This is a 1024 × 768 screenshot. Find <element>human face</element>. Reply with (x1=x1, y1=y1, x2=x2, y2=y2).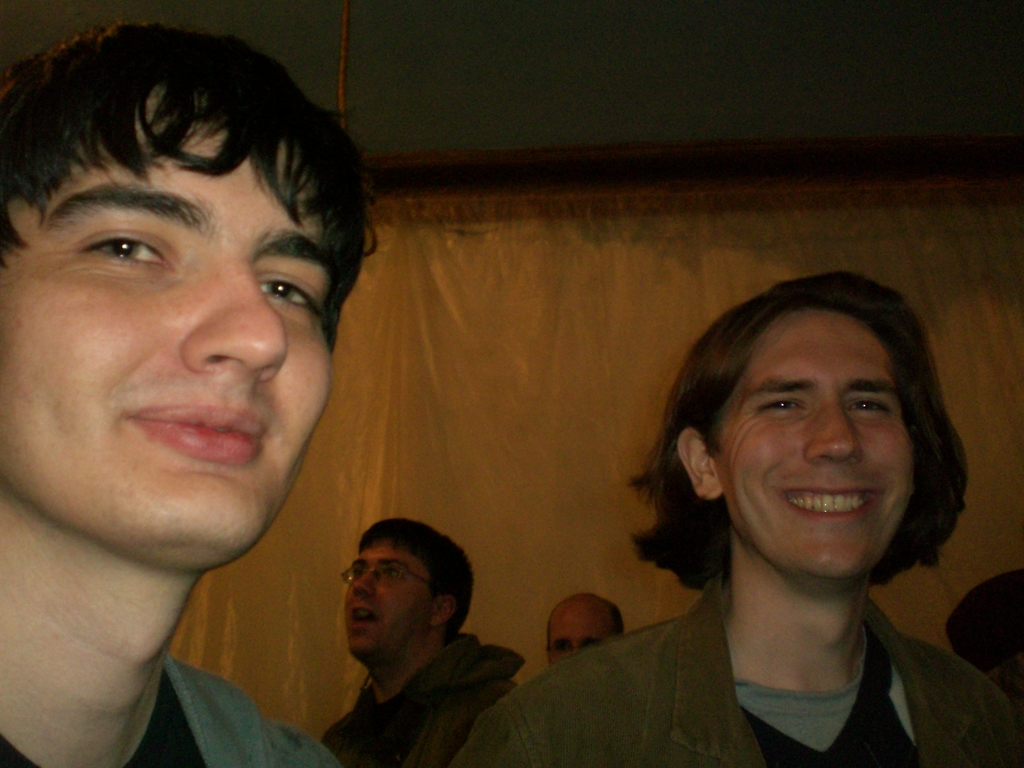
(x1=1, y1=94, x2=332, y2=556).
